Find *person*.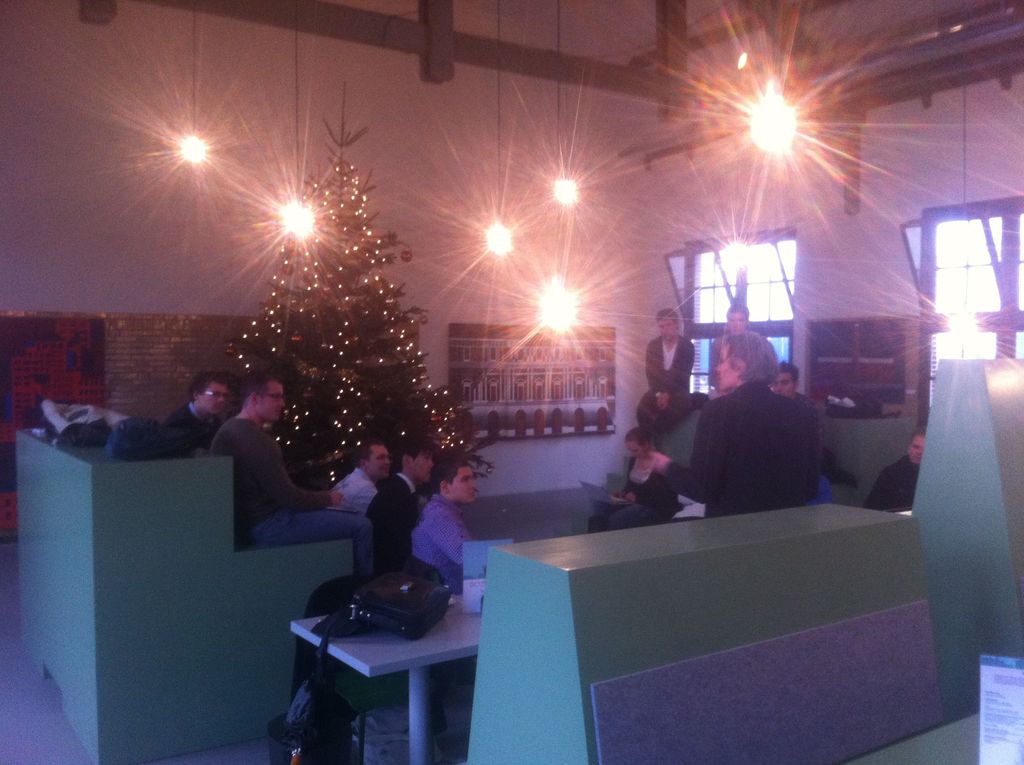
rect(172, 371, 225, 449).
